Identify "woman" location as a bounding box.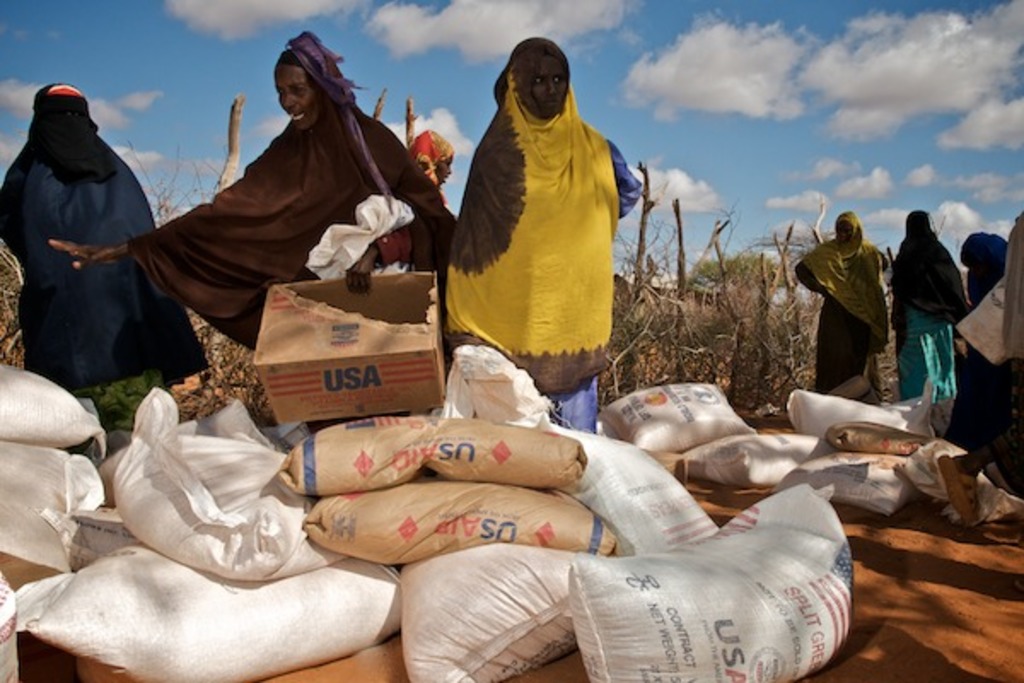
<region>0, 82, 212, 470</region>.
